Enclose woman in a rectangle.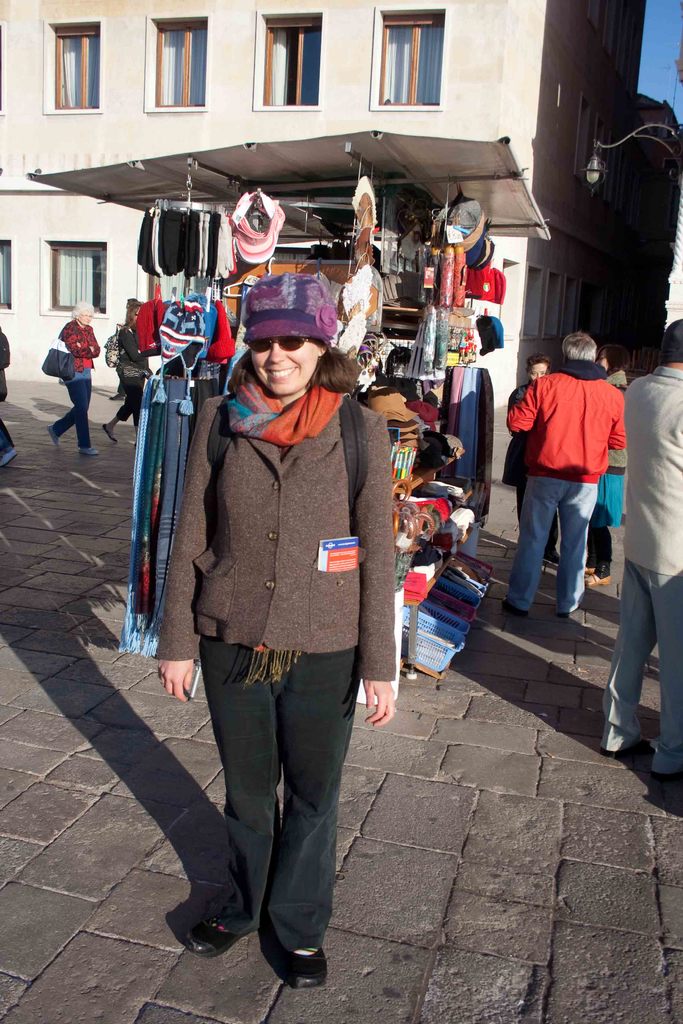
detection(103, 300, 152, 445).
